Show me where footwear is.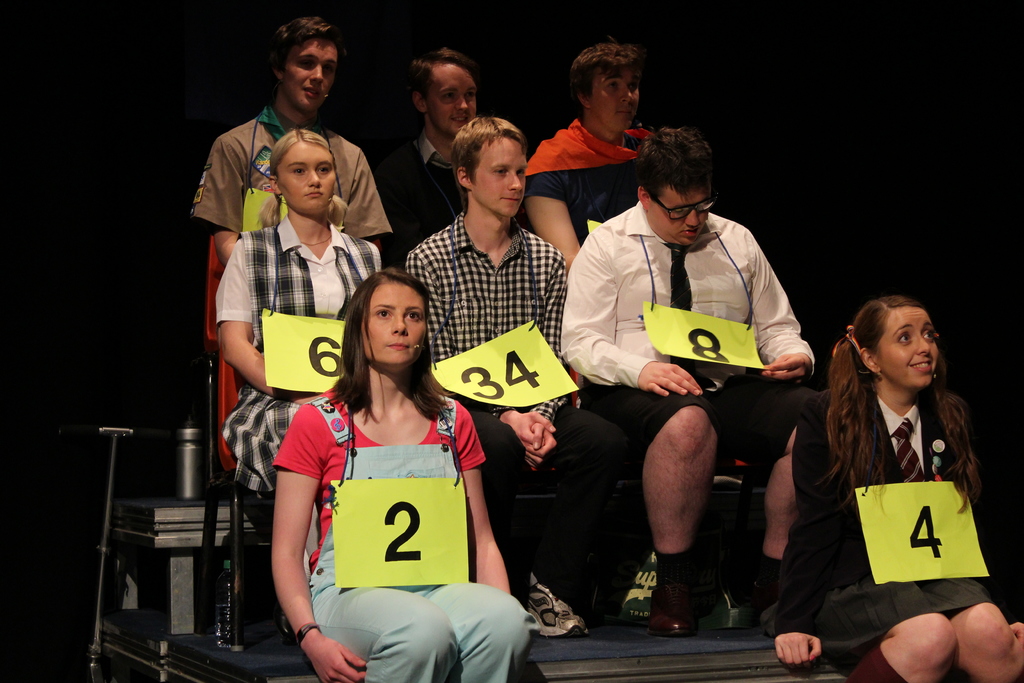
footwear is at BBox(648, 580, 696, 636).
